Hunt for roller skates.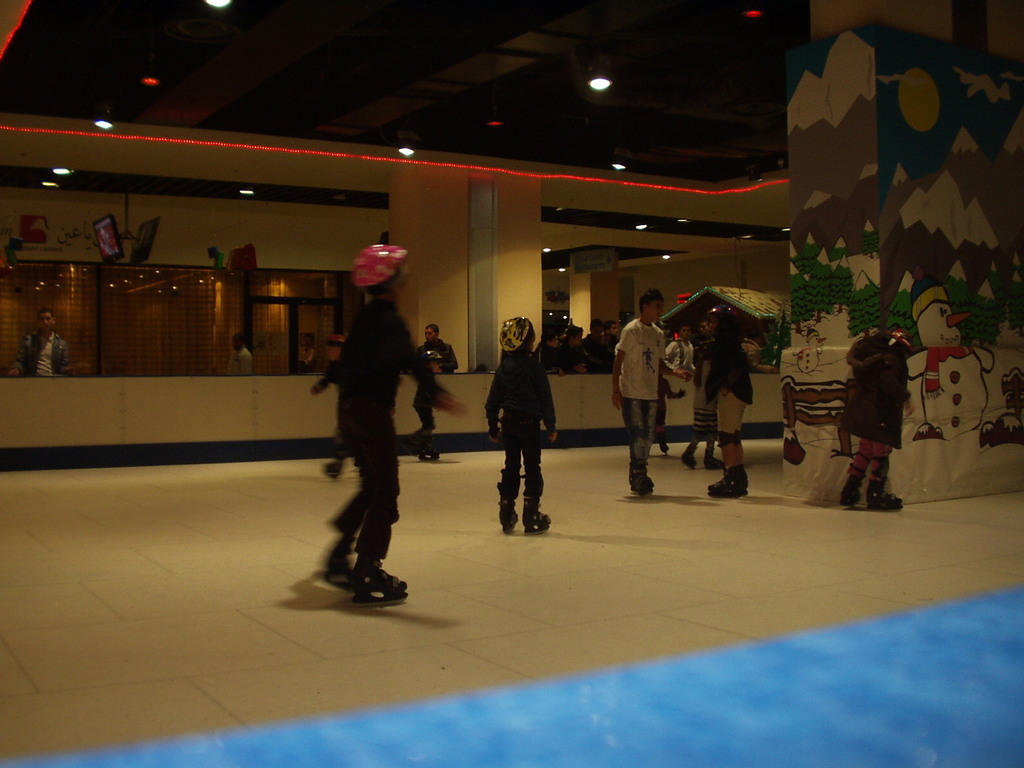
Hunted down at Rect(414, 441, 429, 466).
